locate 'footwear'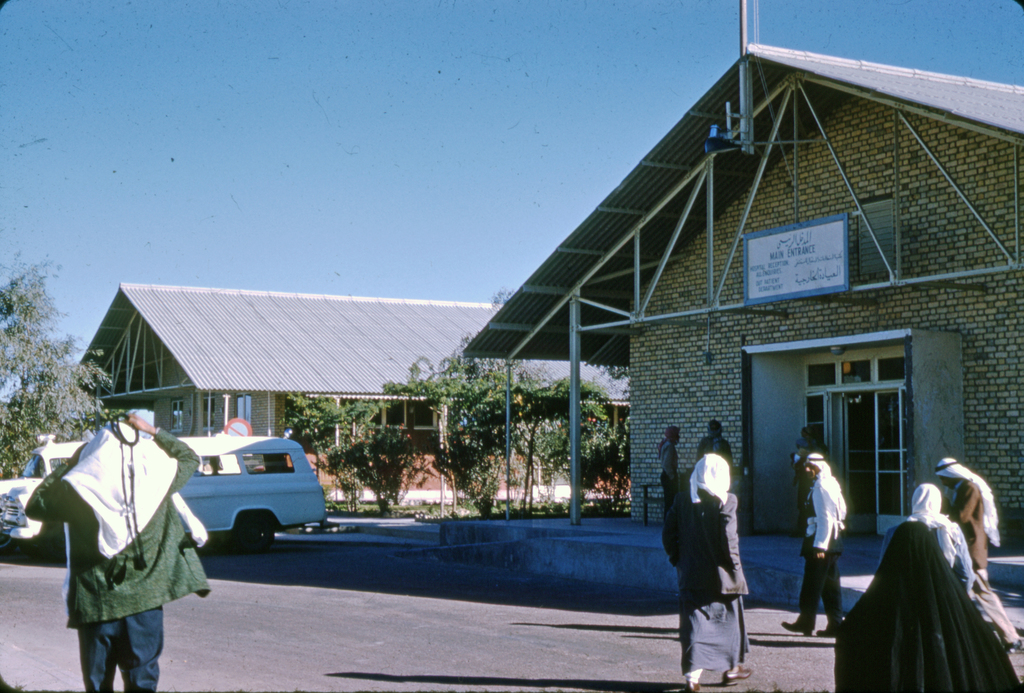
rect(782, 619, 808, 636)
